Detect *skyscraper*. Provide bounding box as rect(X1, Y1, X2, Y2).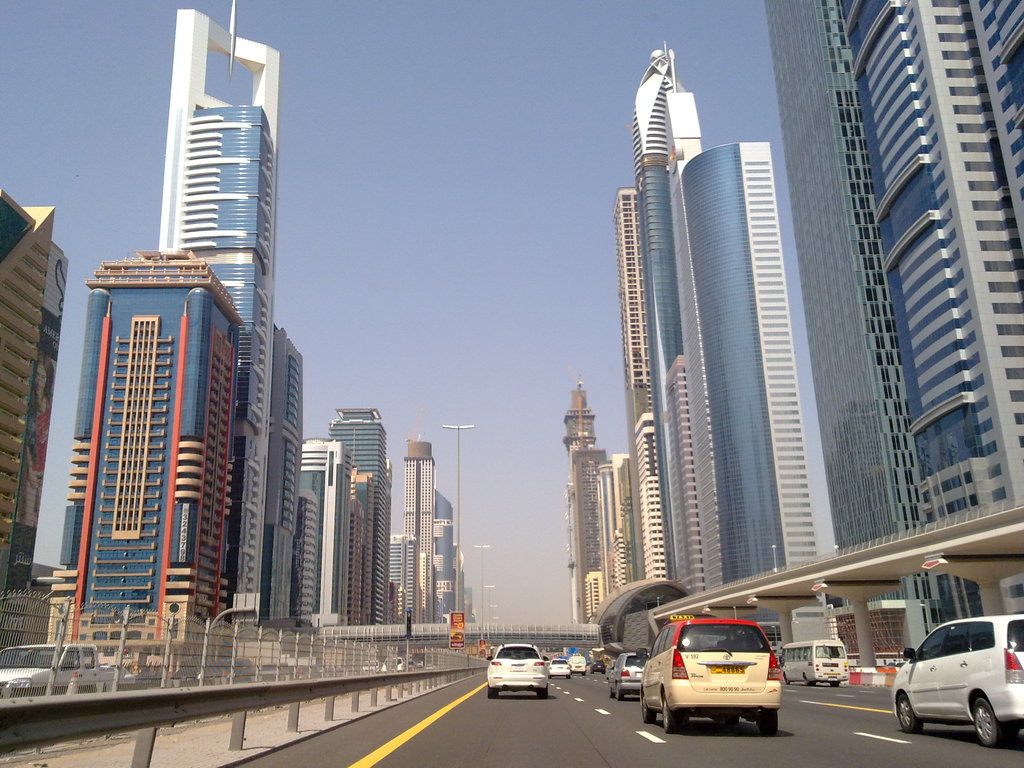
rect(402, 433, 435, 610).
